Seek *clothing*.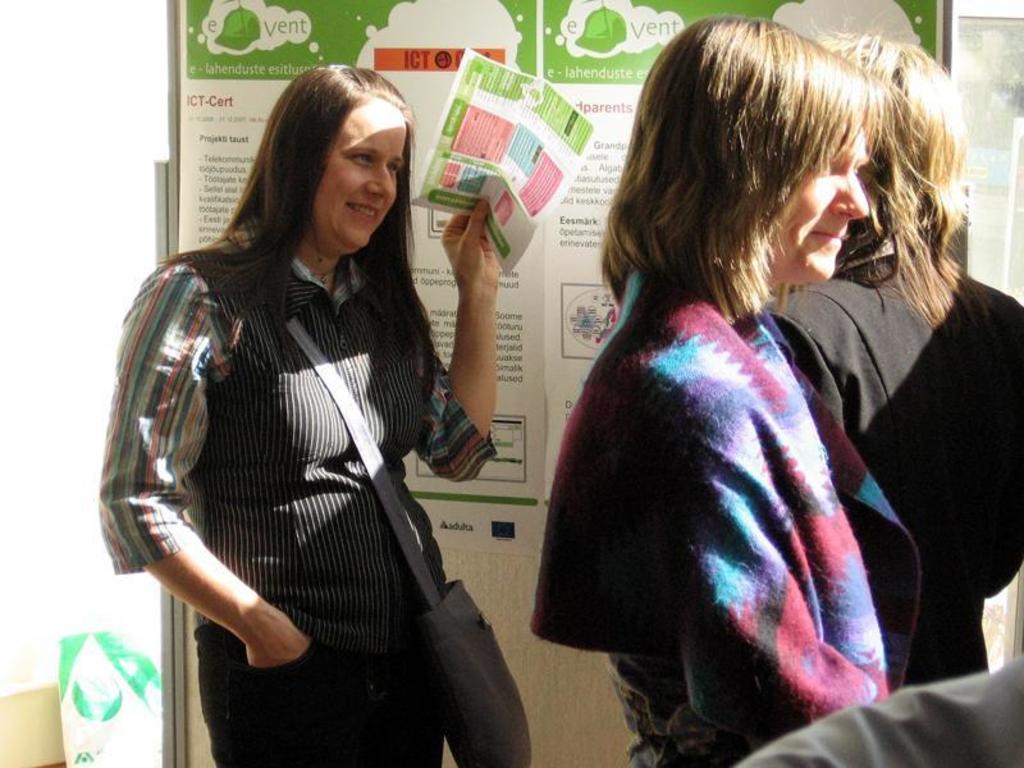
<region>93, 209, 500, 767</region>.
